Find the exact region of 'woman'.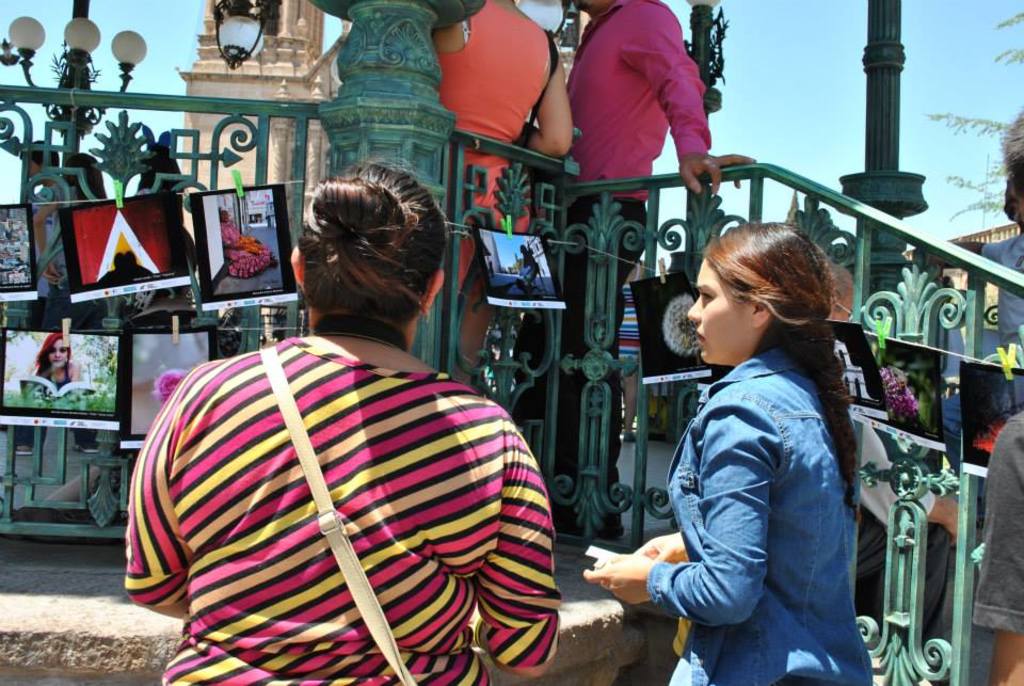
Exact region: l=26, t=332, r=79, b=394.
